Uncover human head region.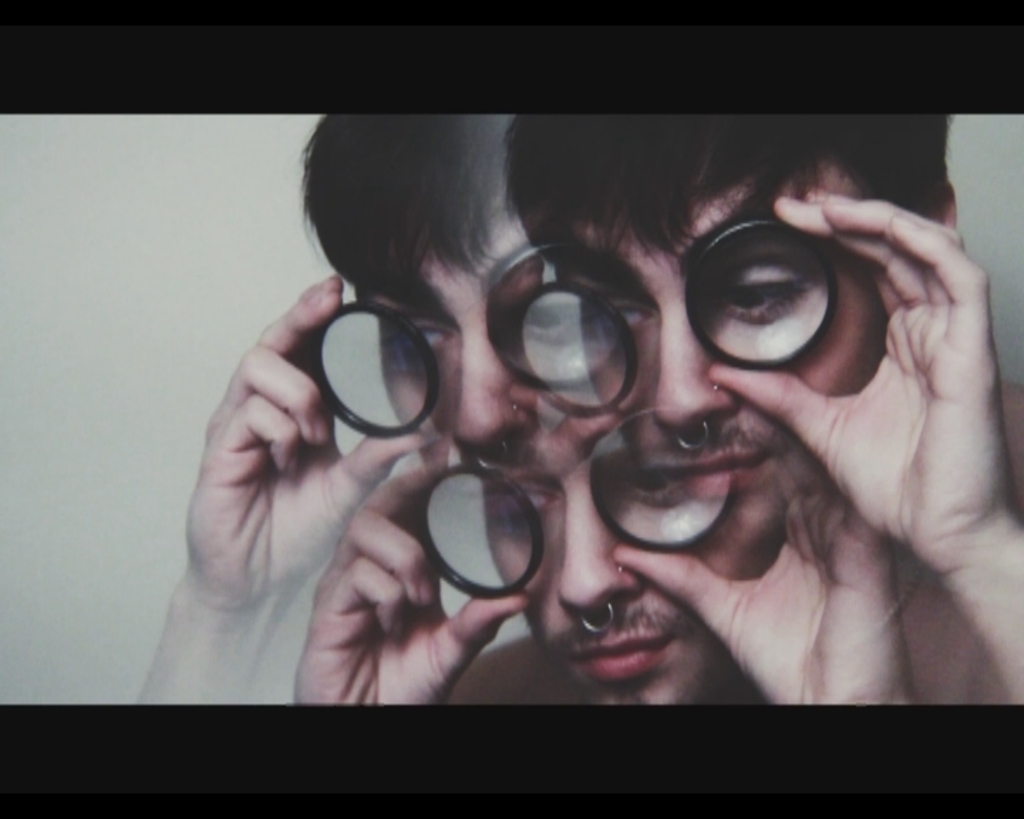
Uncovered: (x1=503, y1=104, x2=957, y2=539).
